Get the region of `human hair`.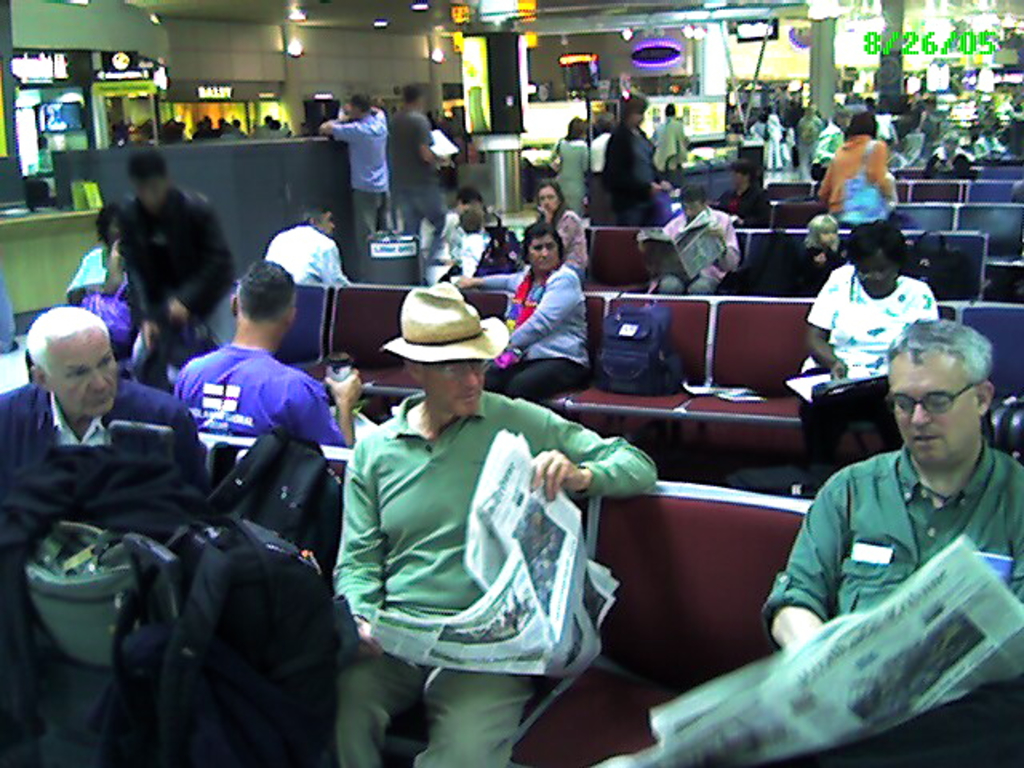
x1=806 y1=211 x2=840 y2=250.
